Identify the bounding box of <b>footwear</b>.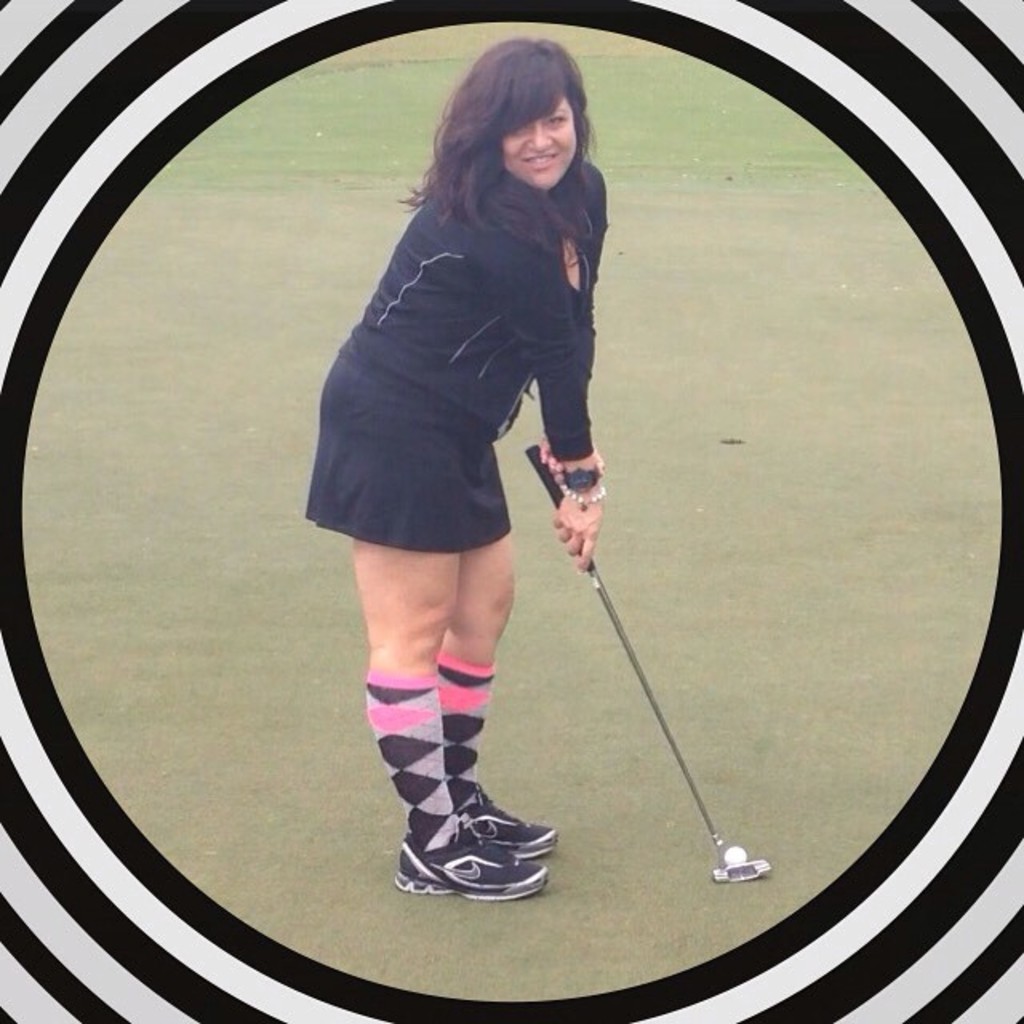
bbox(400, 790, 566, 914).
